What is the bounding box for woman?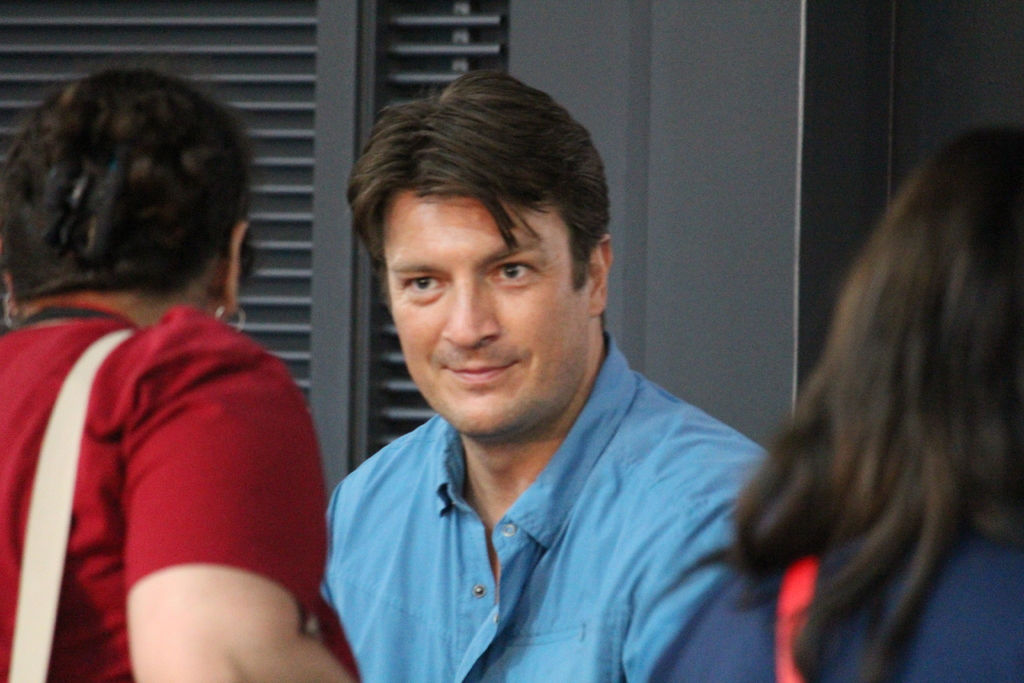
<region>698, 114, 1023, 682</region>.
